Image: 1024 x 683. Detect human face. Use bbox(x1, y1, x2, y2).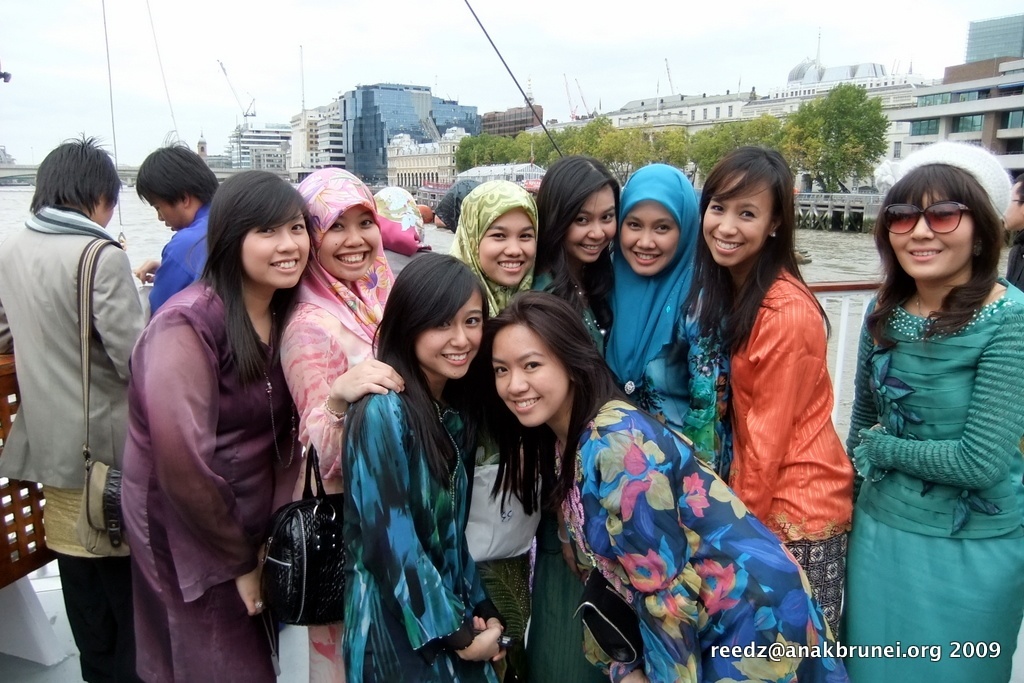
bbox(477, 205, 539, 289).
